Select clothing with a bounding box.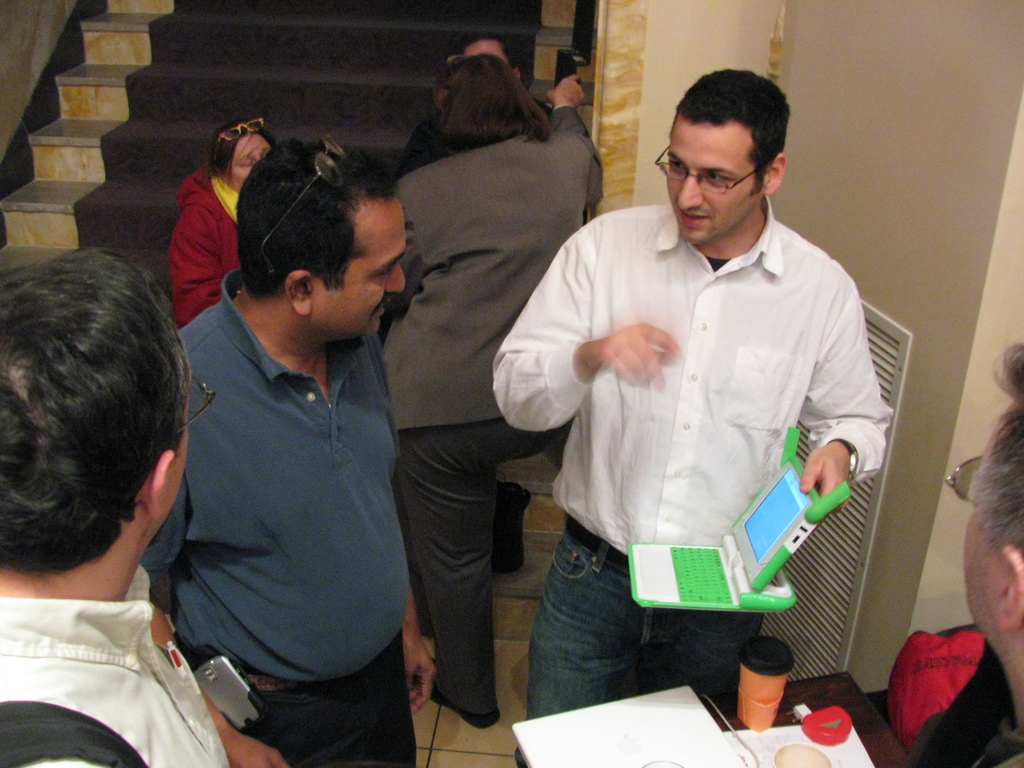
pyautogui.locateOnScreen(170, 162, 251, 338).
